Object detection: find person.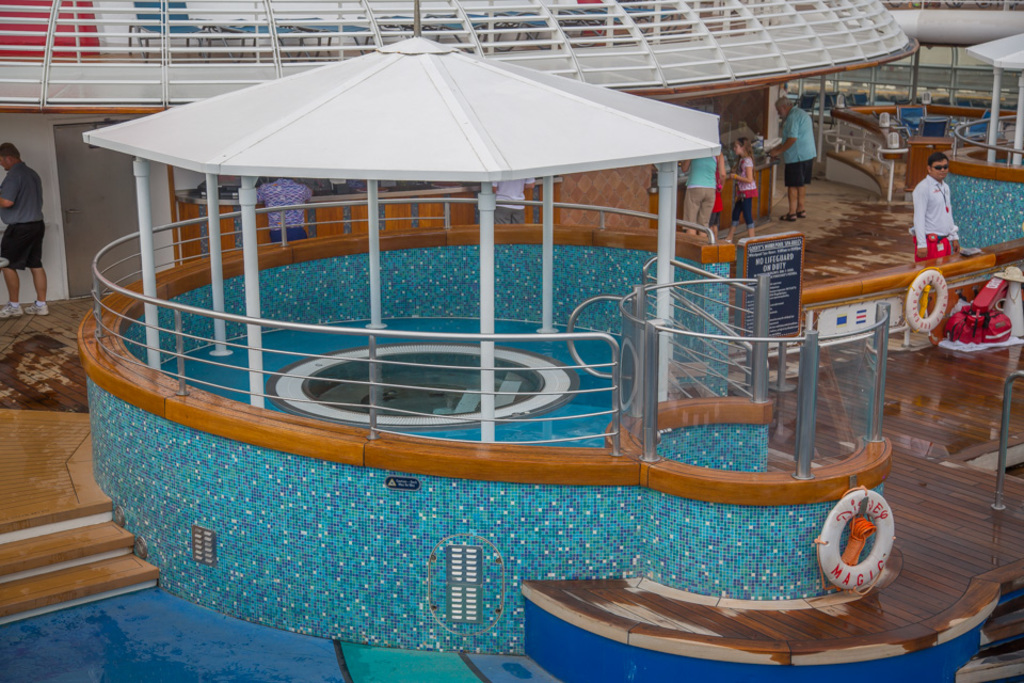
0,141,49,323.
